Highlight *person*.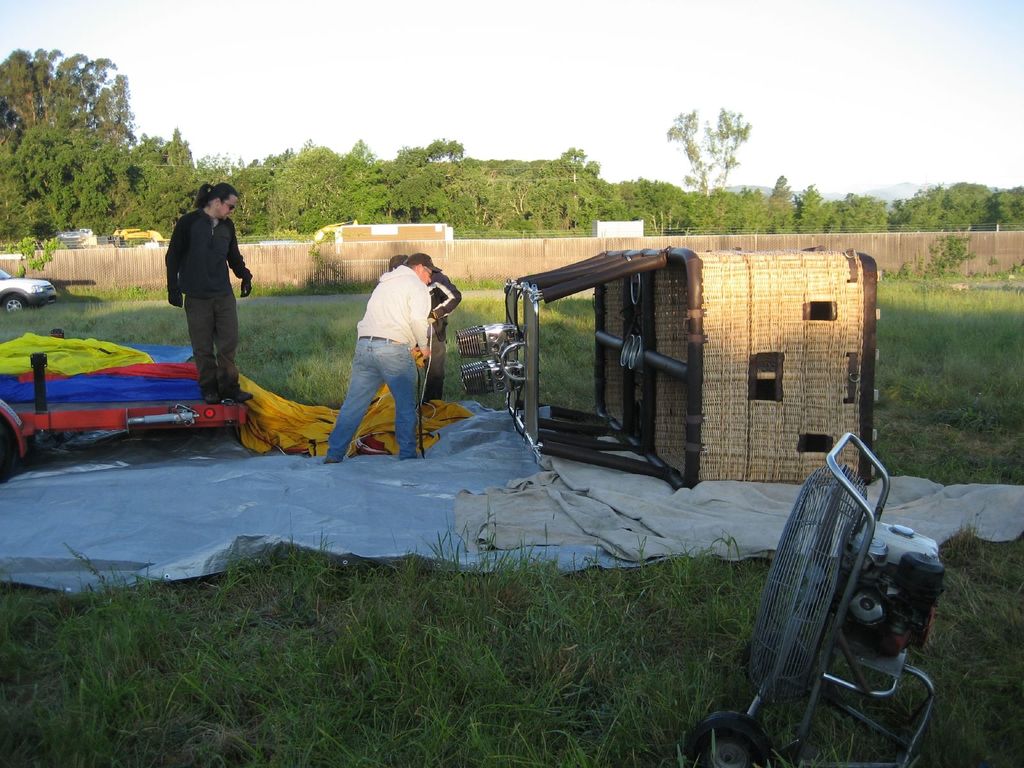
Highlighted region: [387,253,461,404].
